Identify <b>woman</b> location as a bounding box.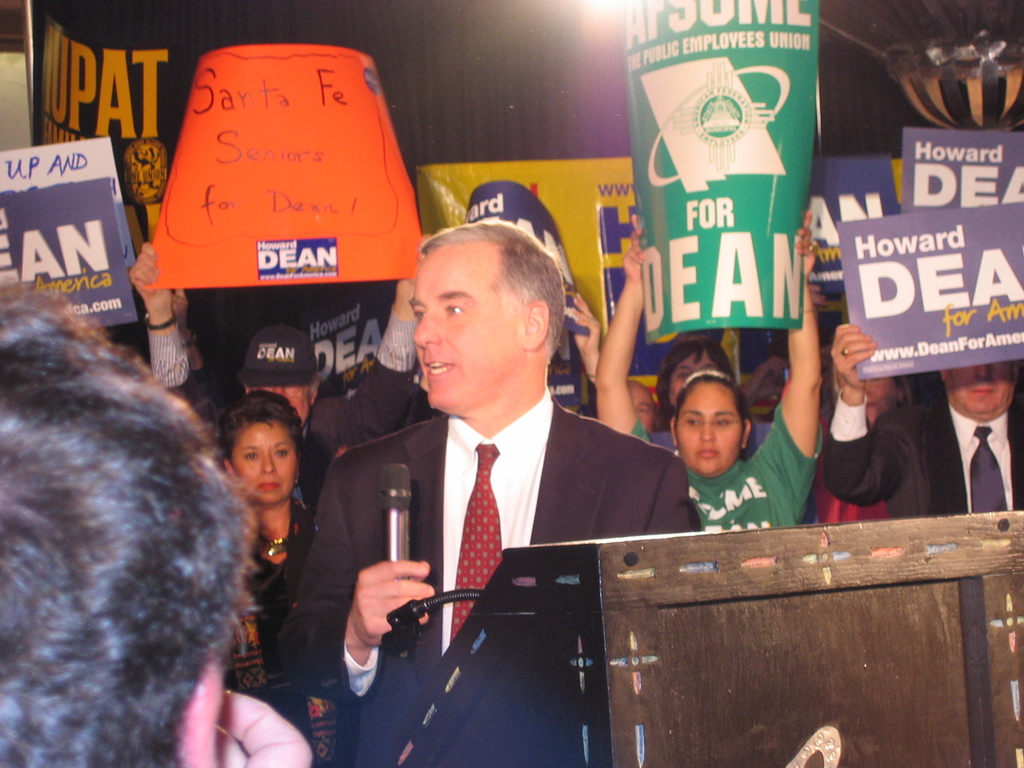
Rect(589, 198, 824, 536).
